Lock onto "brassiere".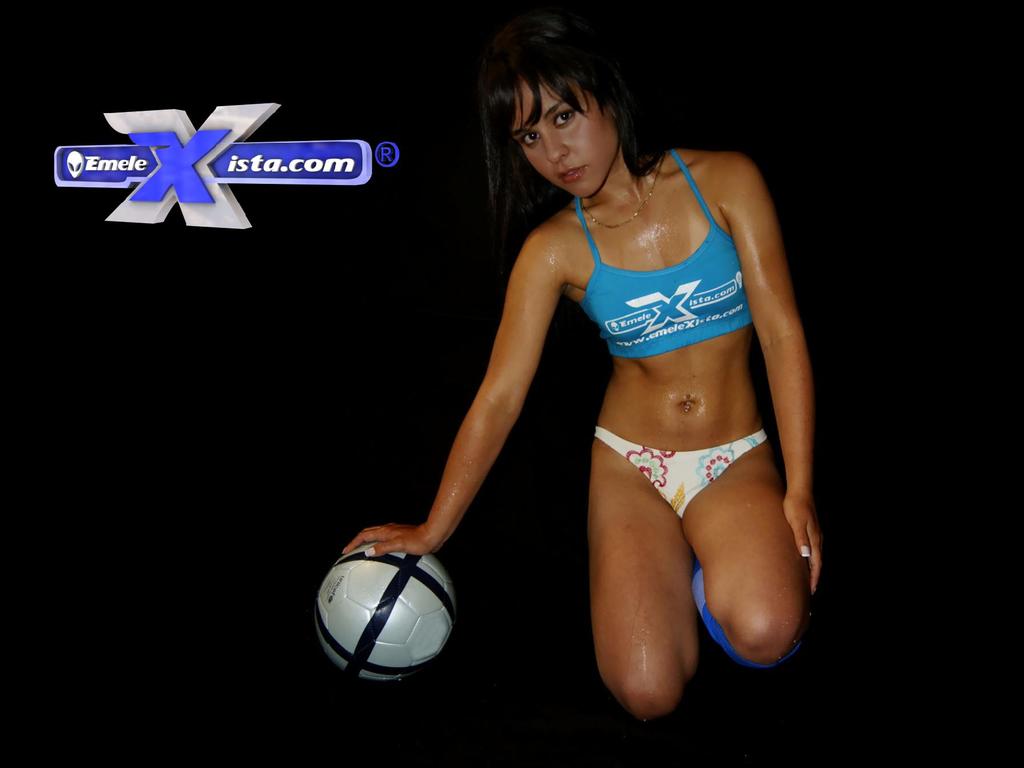
Locked: (left=569, top=145, right=751, bottom=365).
